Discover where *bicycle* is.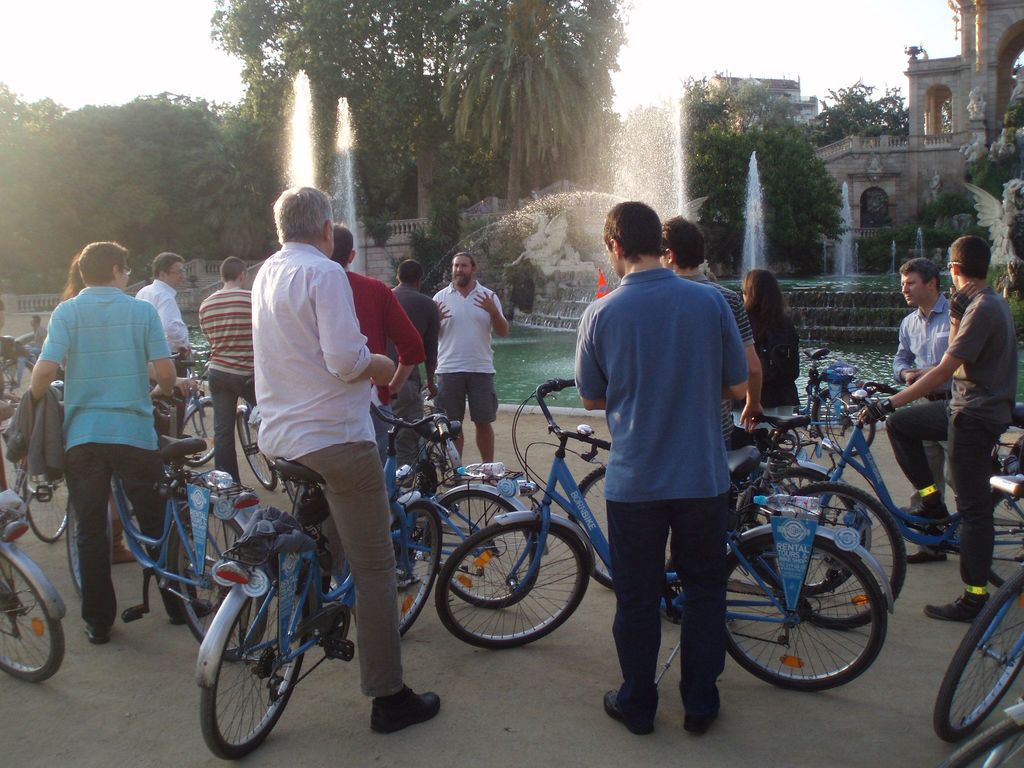
Discovered at l=797, t=344, r=886, b=437.
